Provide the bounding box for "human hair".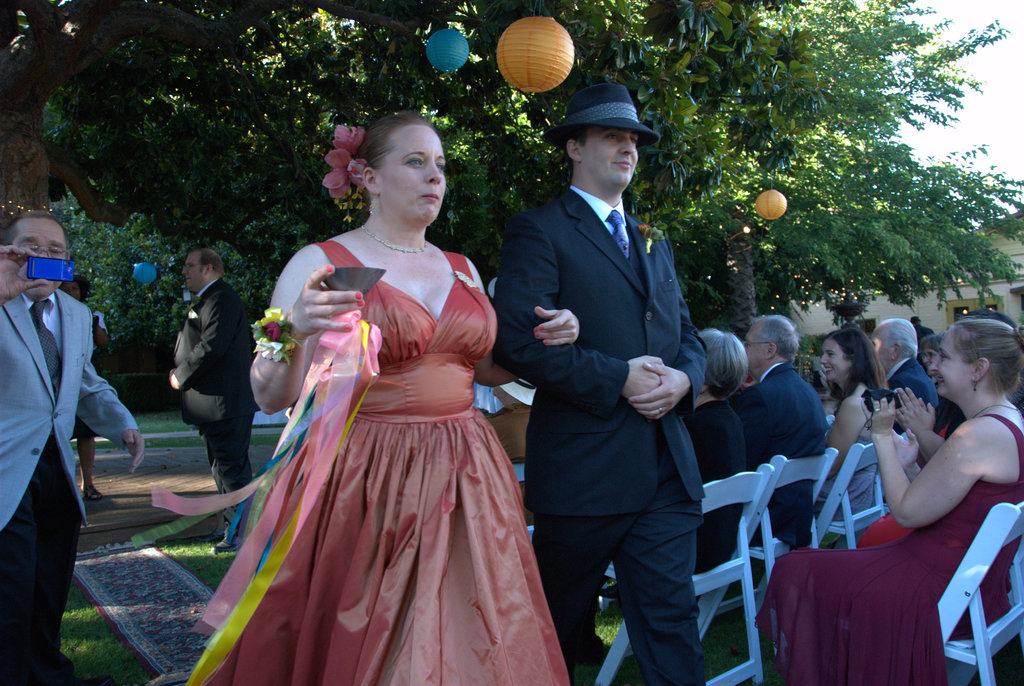
detection(970, 308, 1017, 331).
